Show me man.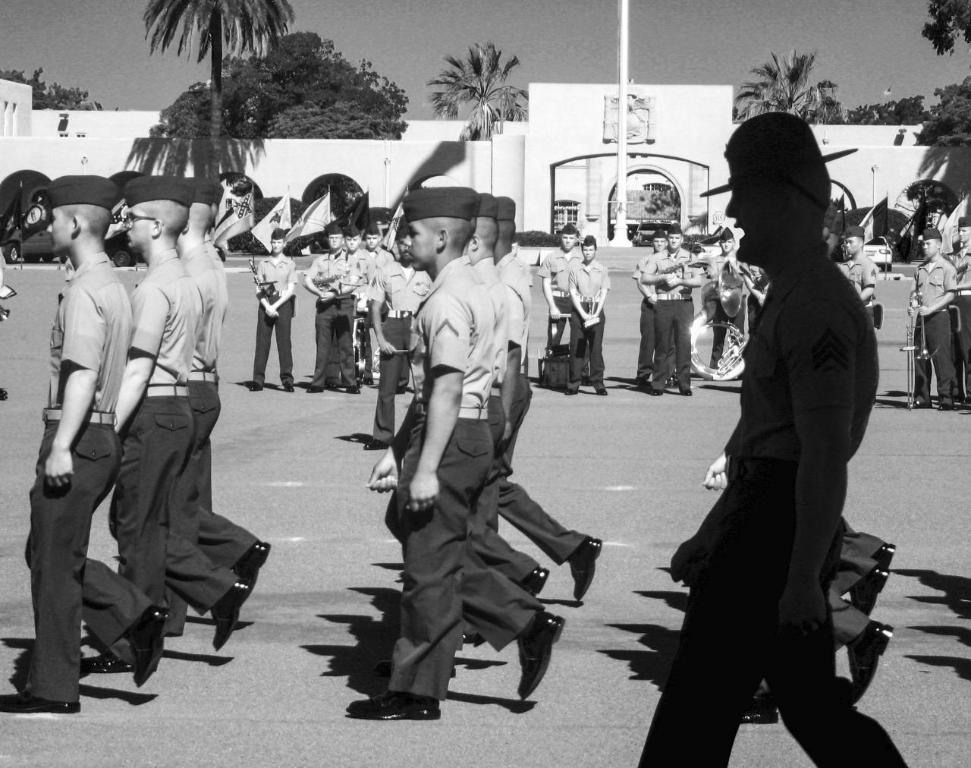
man is here: {"left": 745, "top": 257, "right": 765, "bottom": 333}.
